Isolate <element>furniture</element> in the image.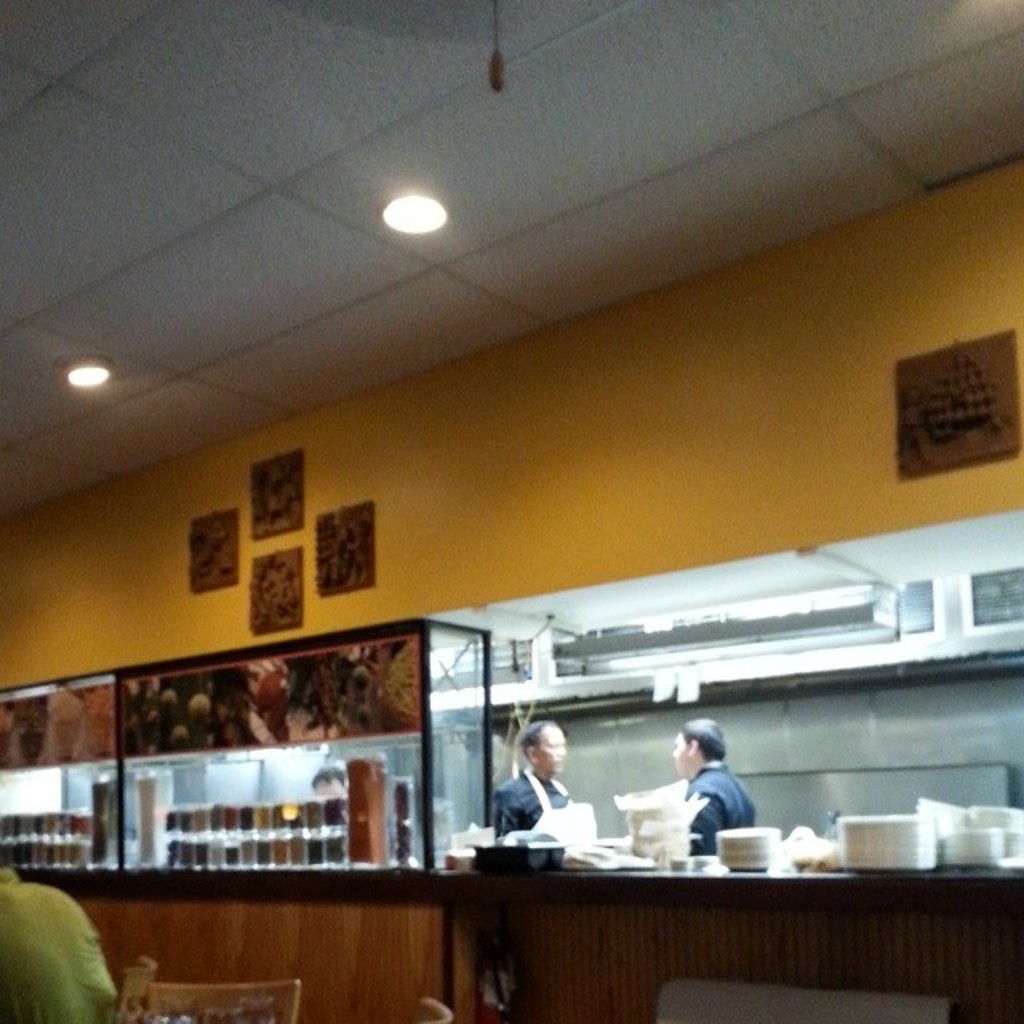
Isolated region: [150,976,302,1022].
